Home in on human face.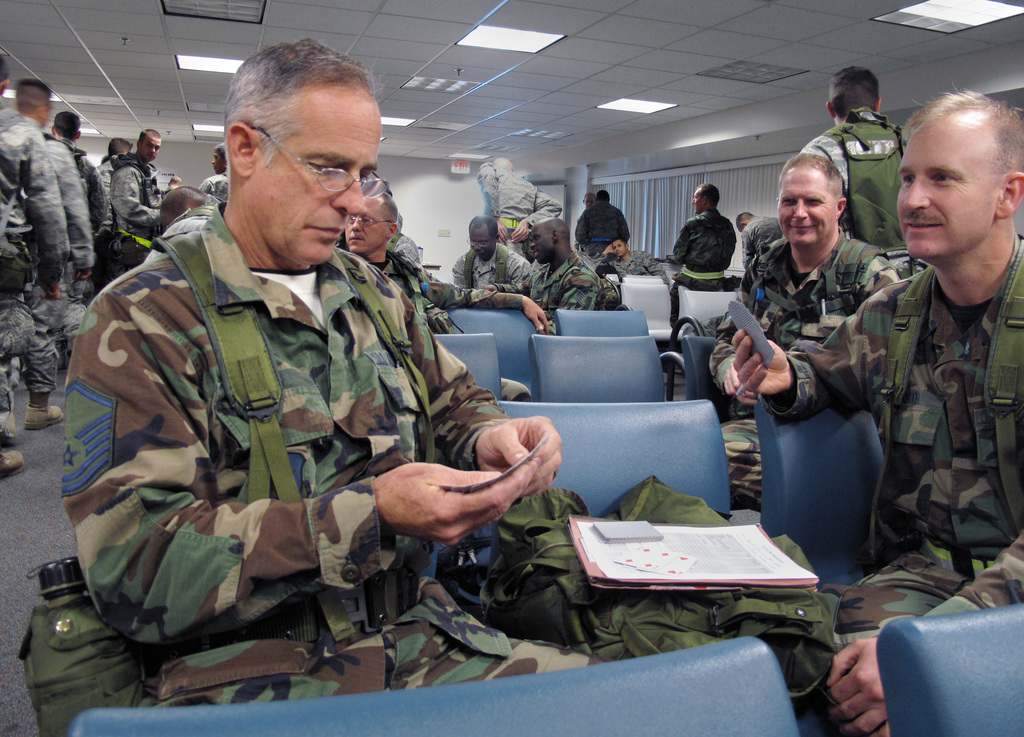
Homed in at box=[259, 90, 376, 262].
